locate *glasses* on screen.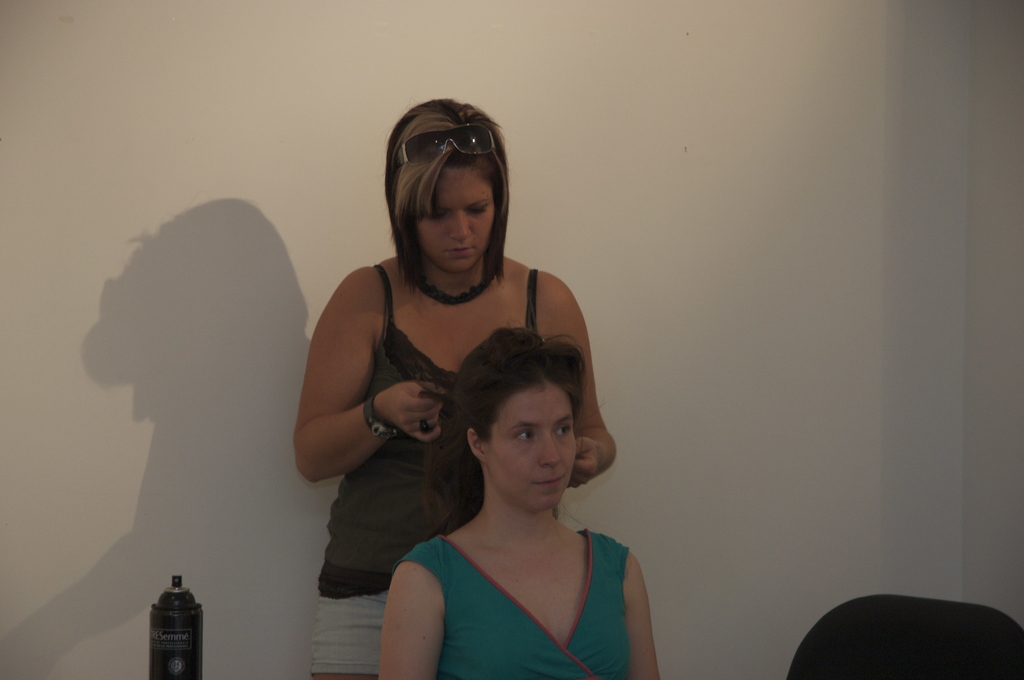
On screen at bbox(388, 122, 509, 163).
